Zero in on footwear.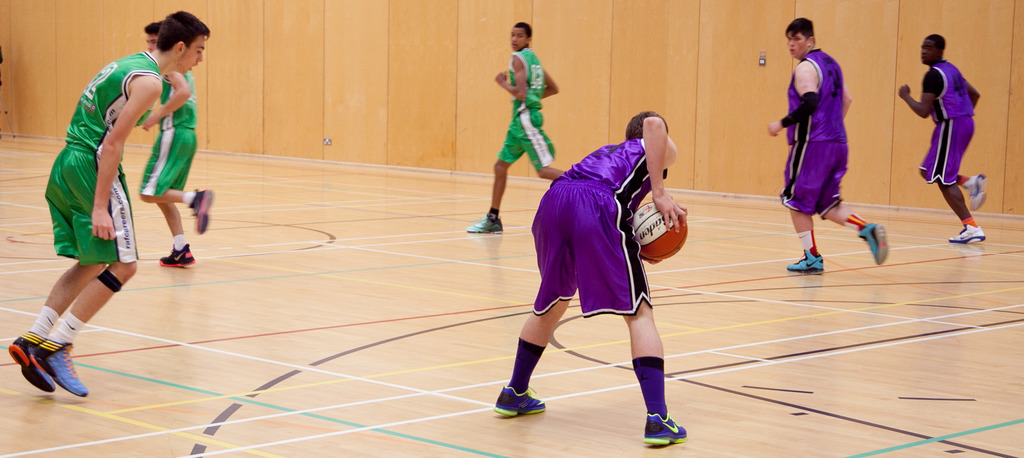
Zeroed in: locate(947, 222, 988, 244).
